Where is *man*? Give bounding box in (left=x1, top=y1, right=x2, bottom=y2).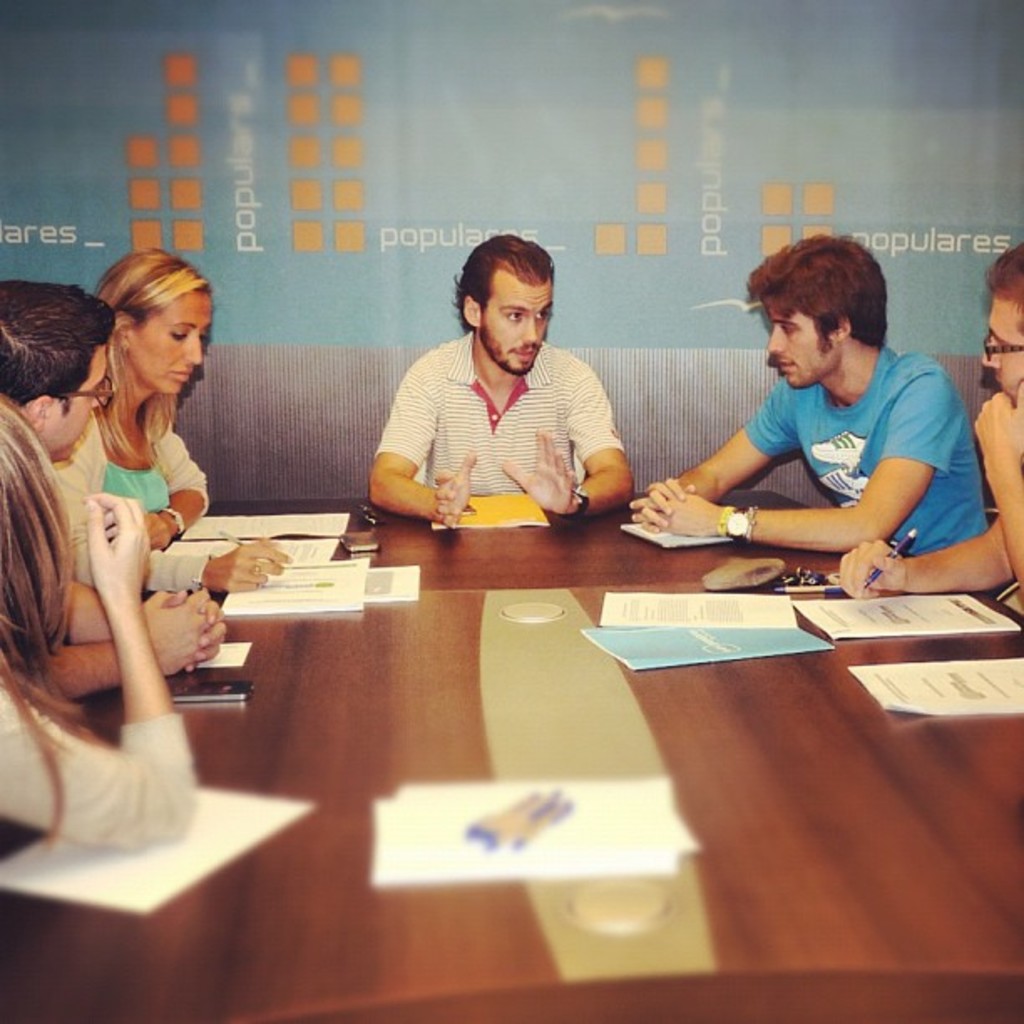
(left=833, top=238, right=1022, bottom=609).
